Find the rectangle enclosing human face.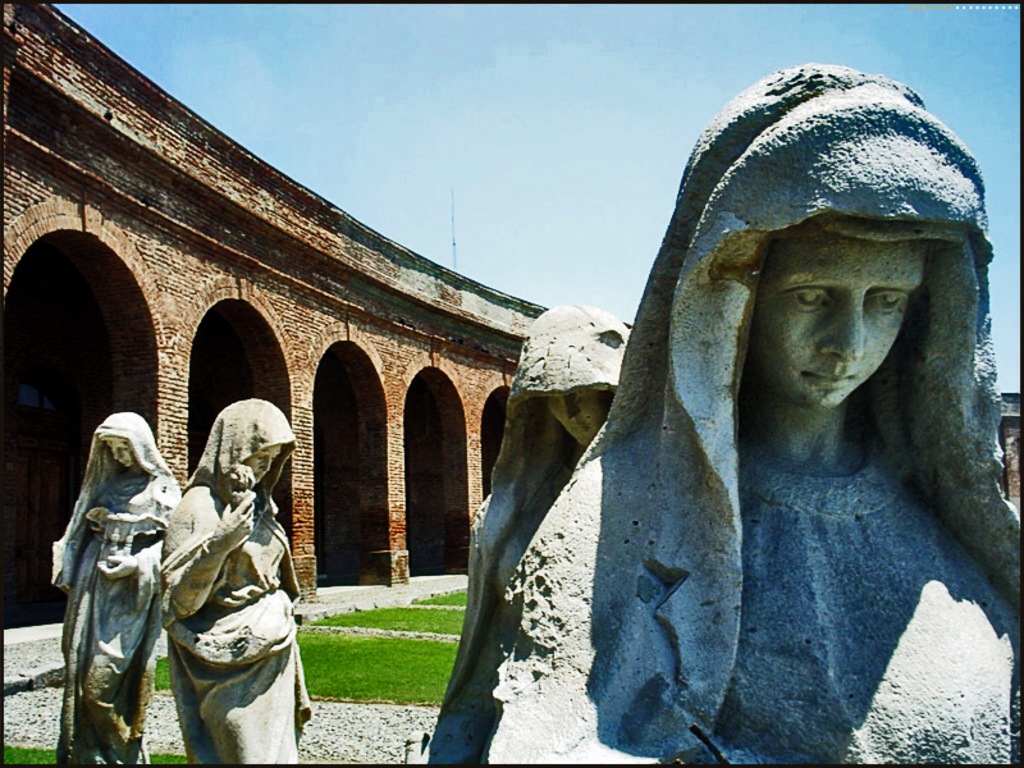
[549,397,613,444].
